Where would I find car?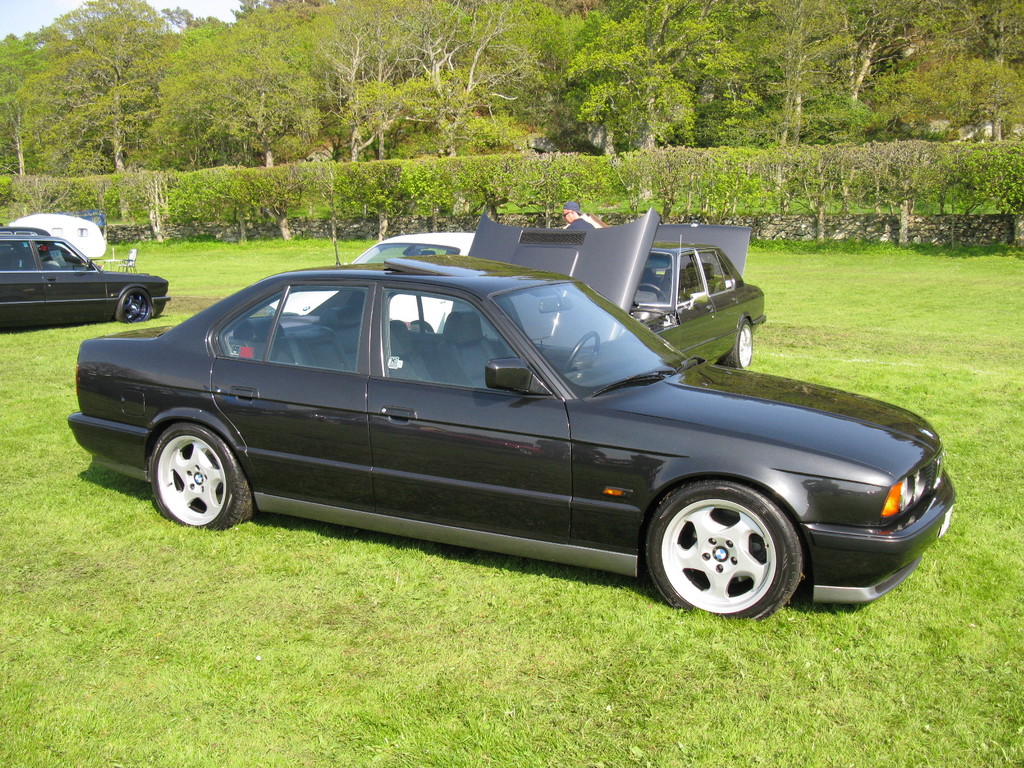
At x1=80 y1=260 x2=942 y2=615.
